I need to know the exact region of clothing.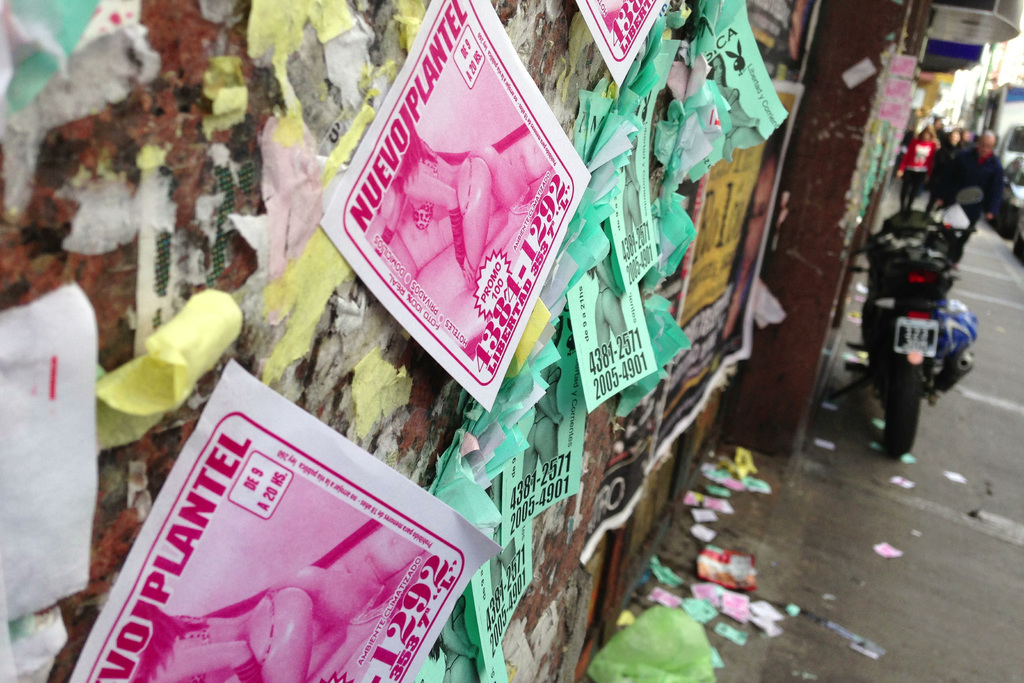
Region: (x1=941, y1=145, x2=1000, y2=243).
